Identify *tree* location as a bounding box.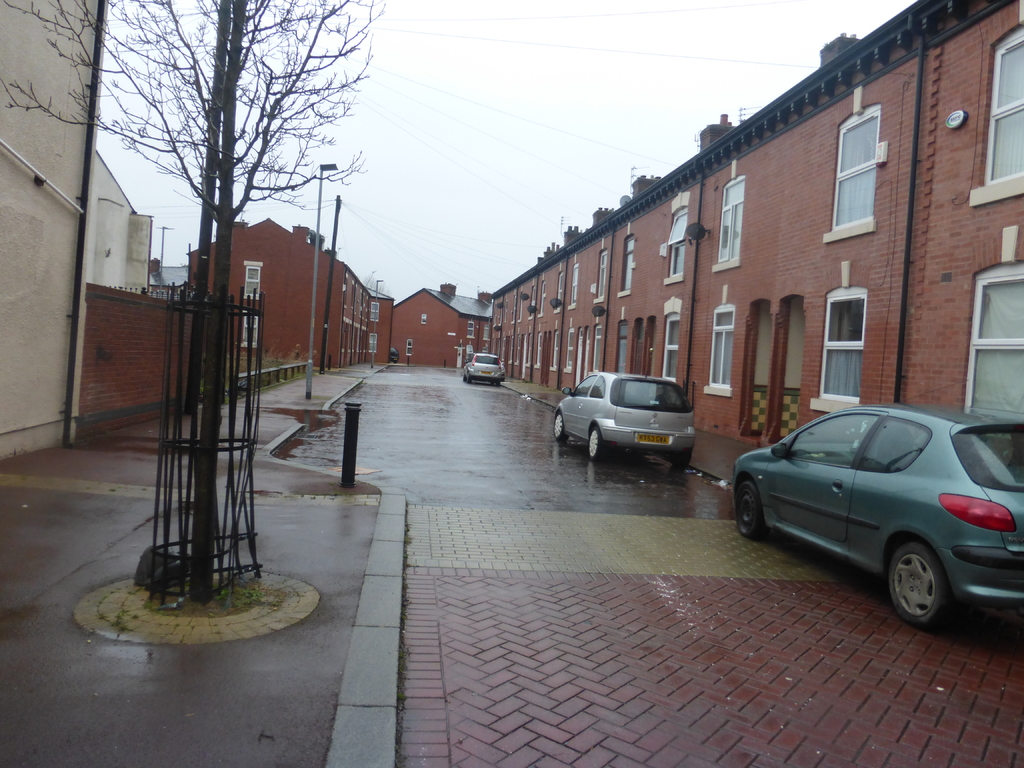
{"x1": 301, "y1": 224, "x2": 319, "y2": 245}.
